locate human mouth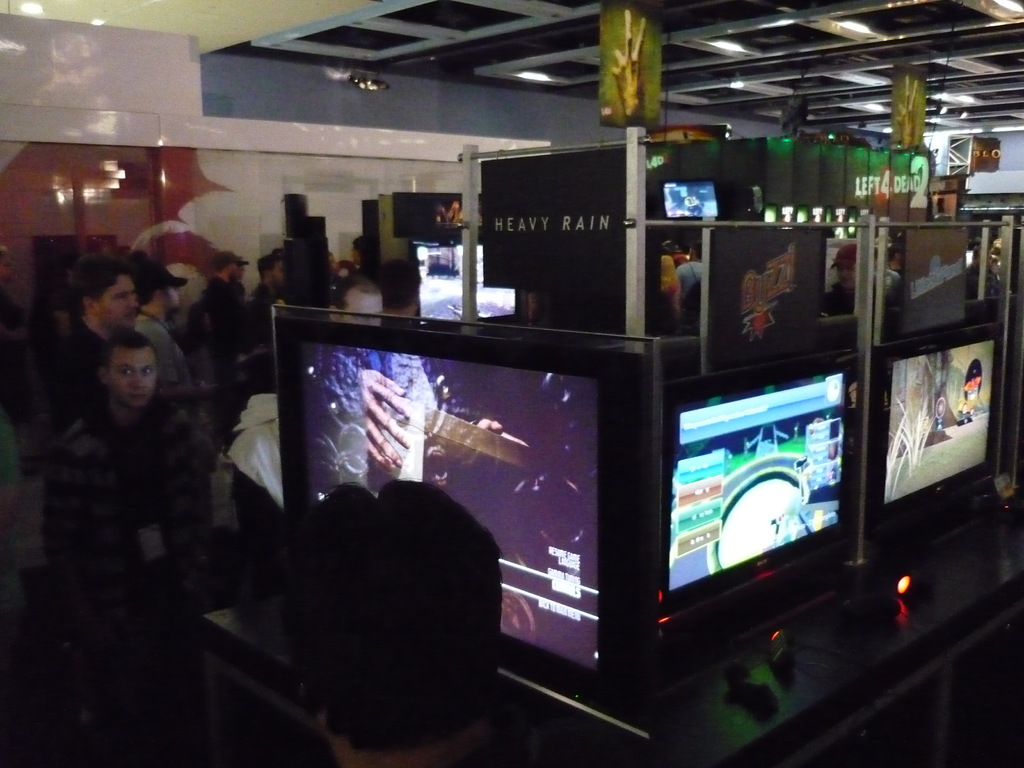
(129, 394, 149, 404)
